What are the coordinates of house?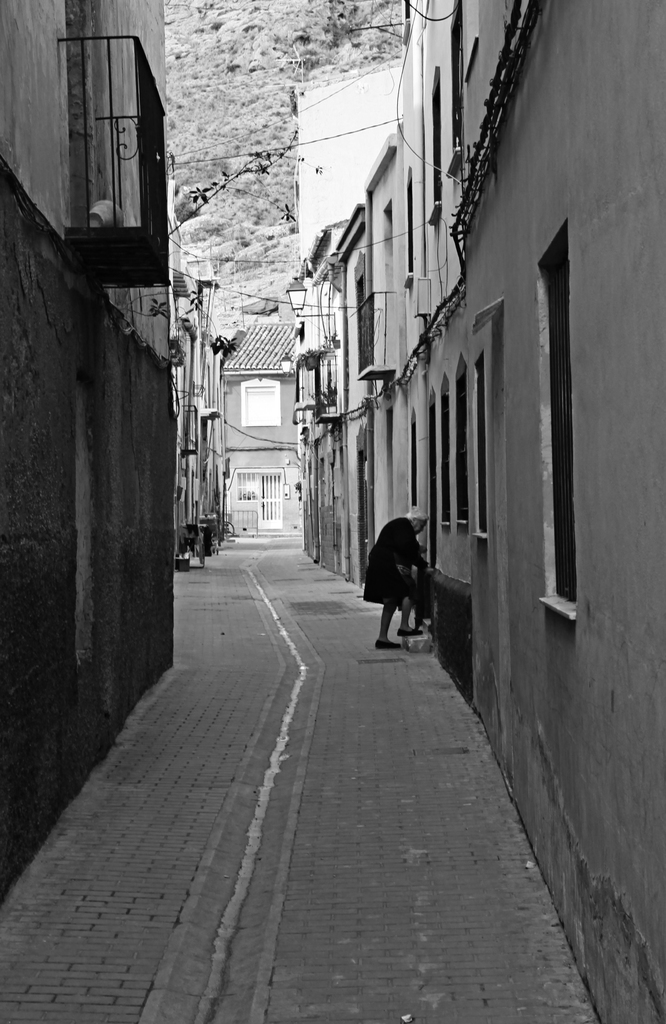
295, 0, 665, 1023.
